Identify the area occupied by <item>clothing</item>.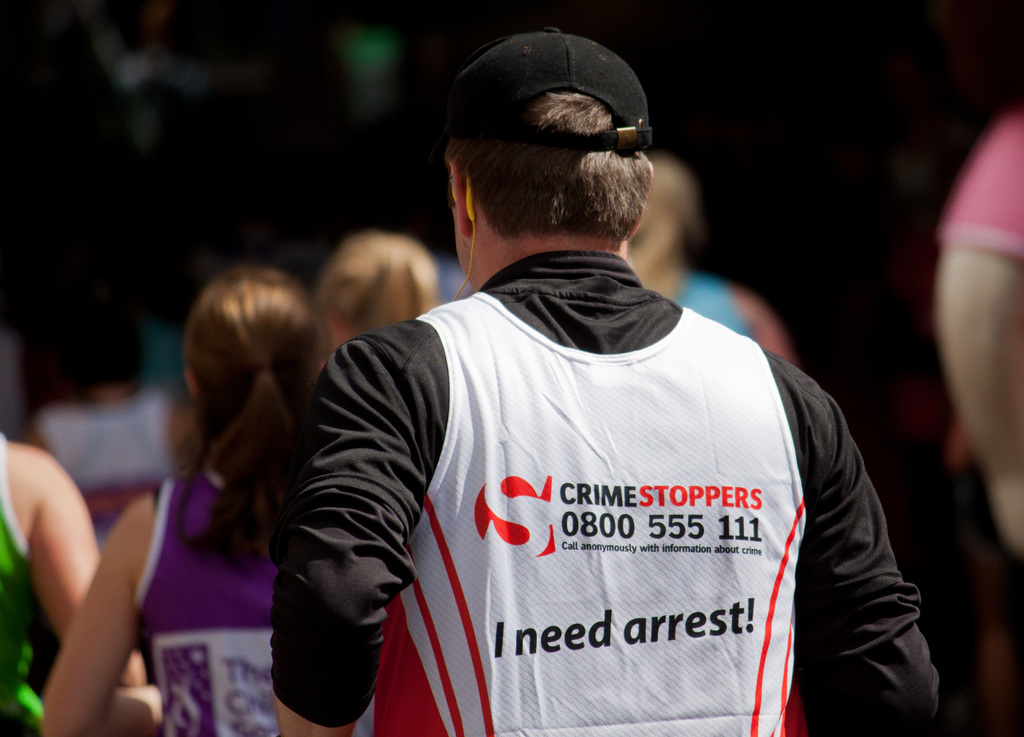
Area: x1=120, y1=463, x2=276, y2=733.
